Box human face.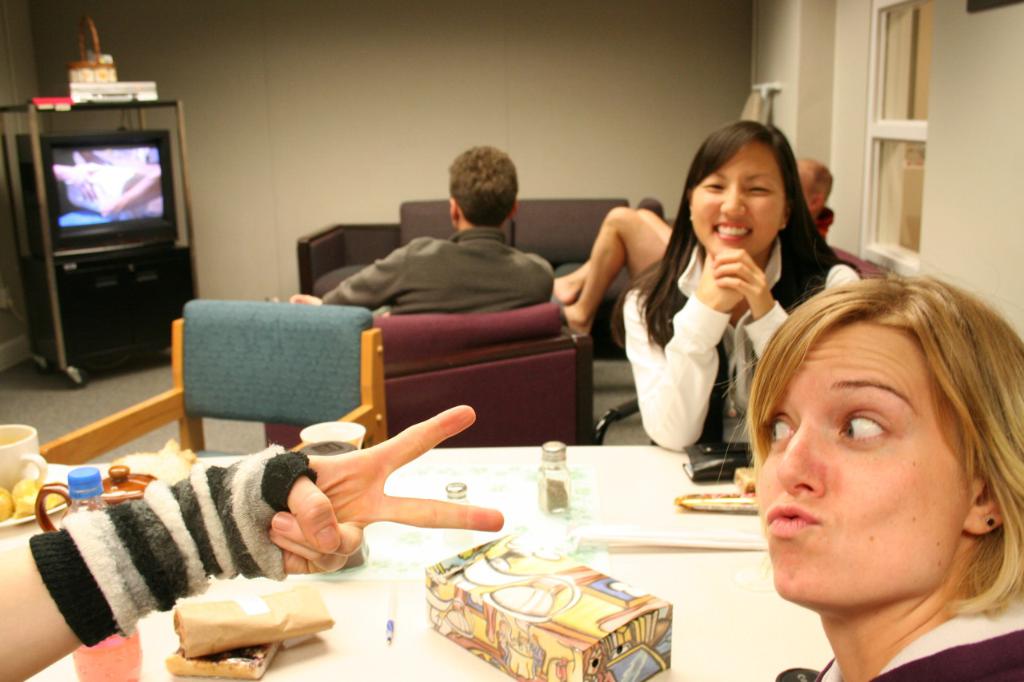
(left=690, top=138, right=782, bottom=253).
